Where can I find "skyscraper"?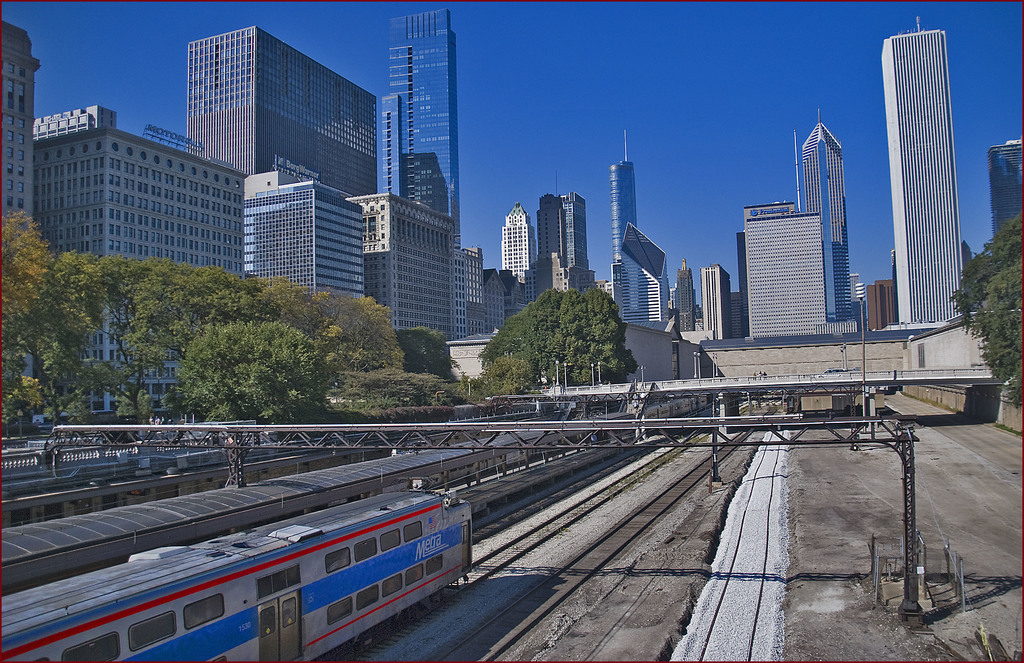
You can find it at 612, 124, 636, 268.
